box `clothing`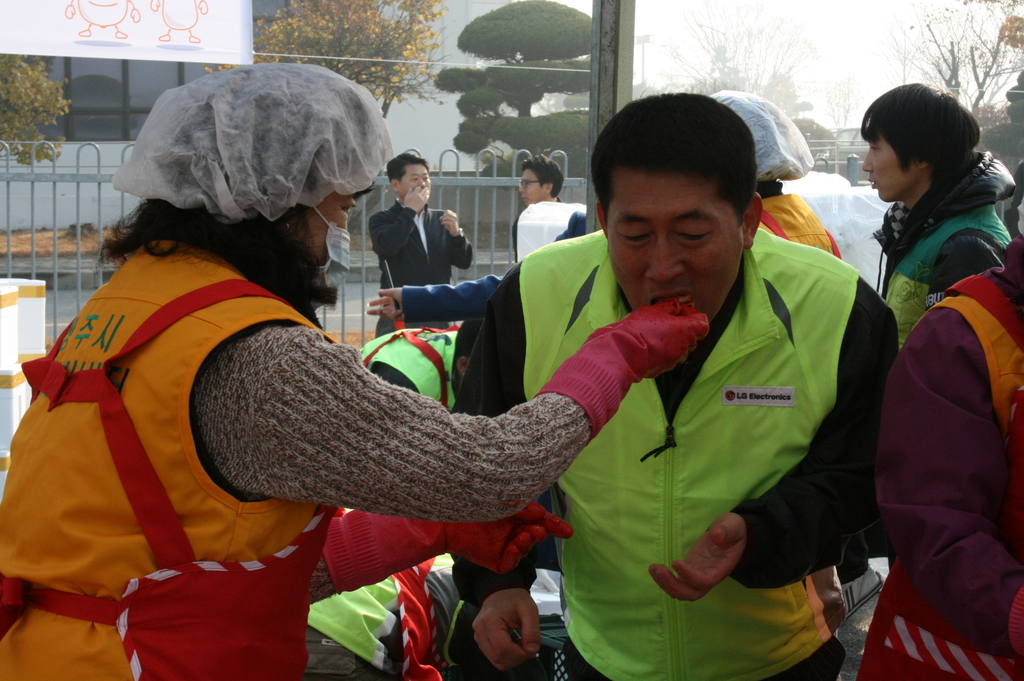
<region>388, 266, 536, 323</region>
